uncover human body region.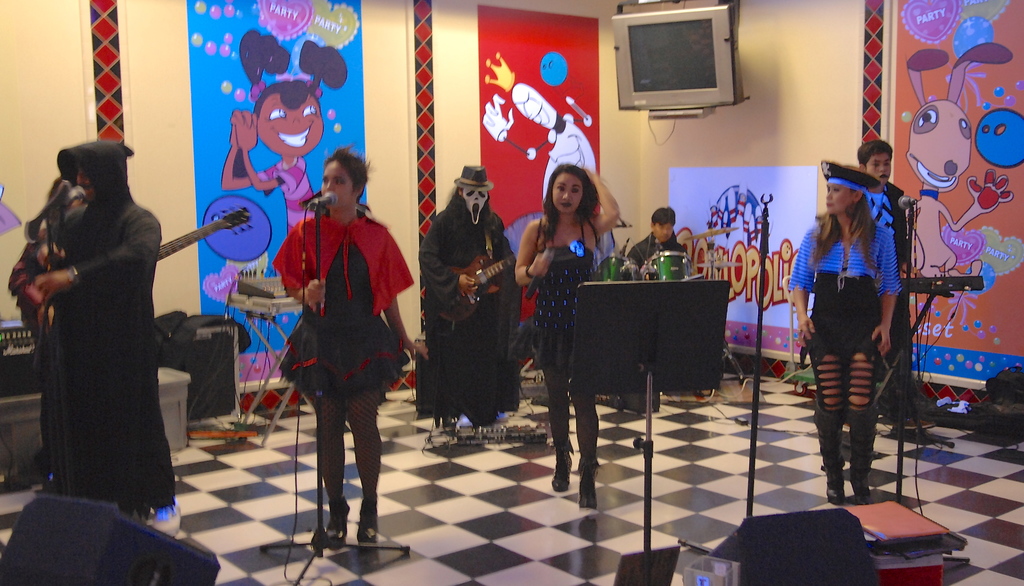
Uncovered: (620,202,700,284).
